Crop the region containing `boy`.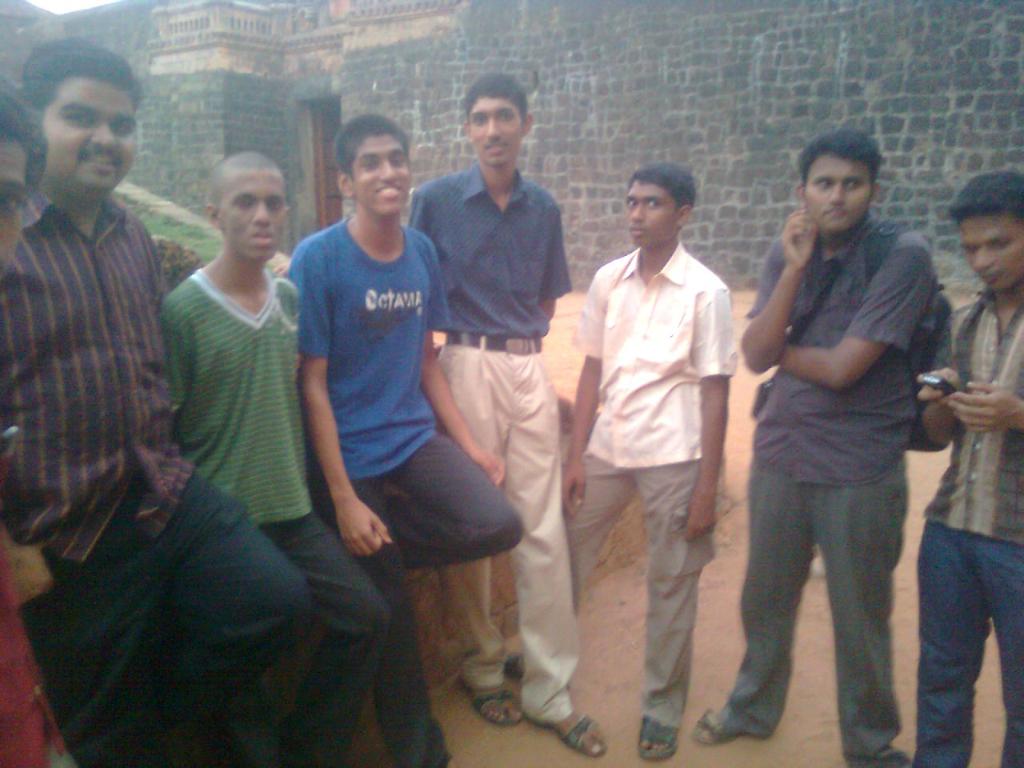
Crop region: x1=897 y1=165 x2=1023 y2=767.
